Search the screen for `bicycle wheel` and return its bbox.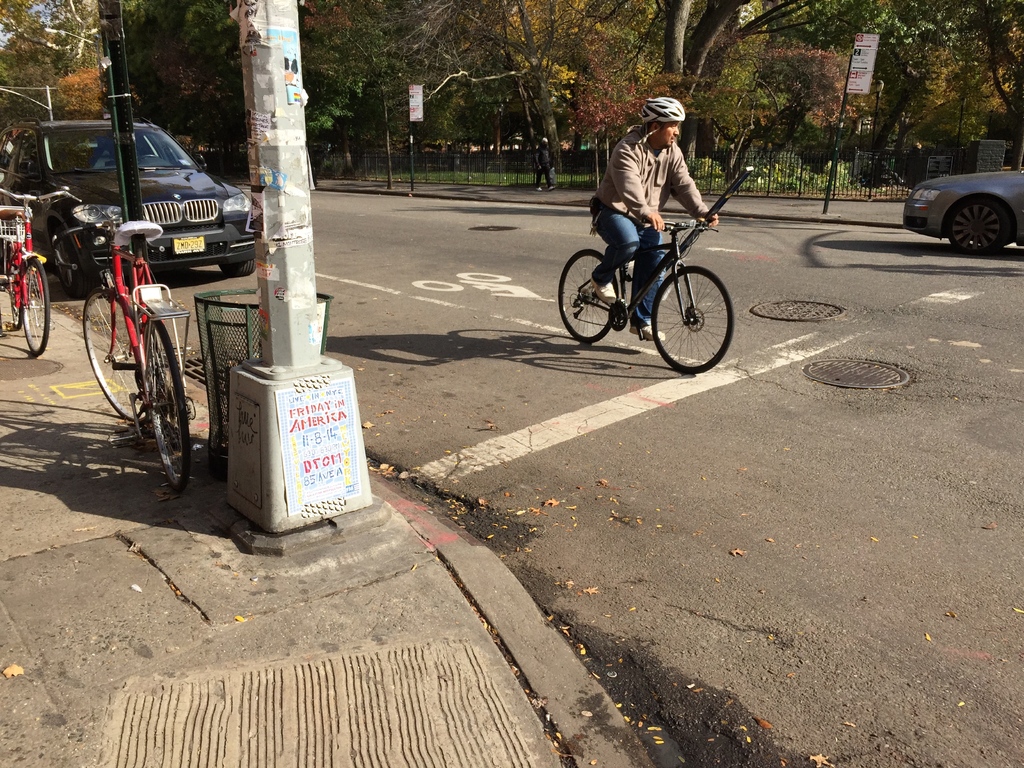
Found: (82,284,147,423).
